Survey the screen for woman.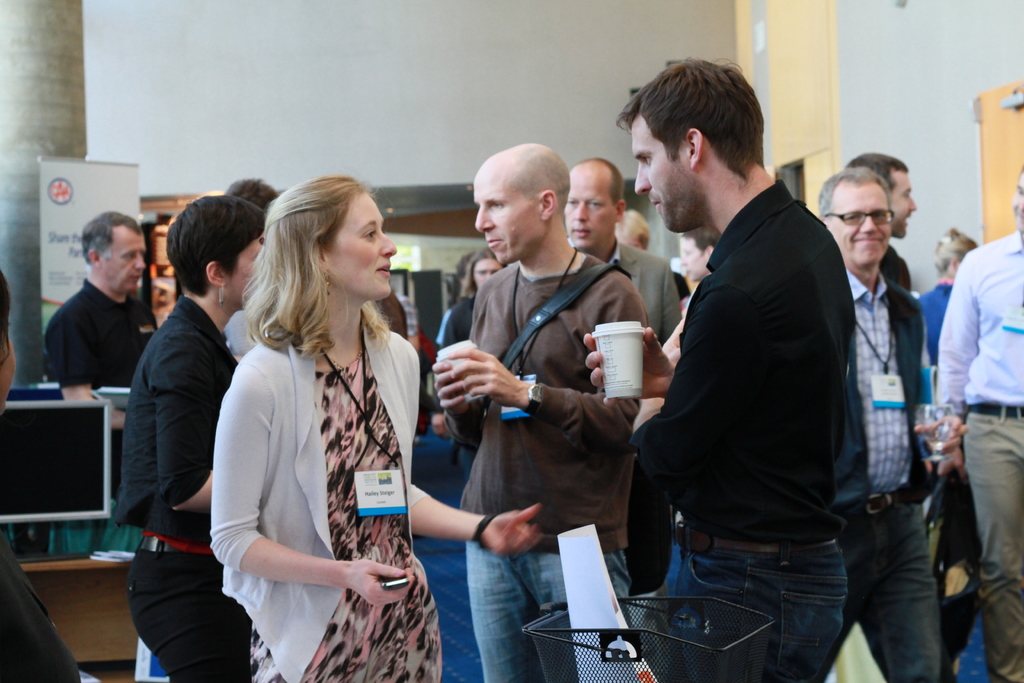
Survey found: <box>205,181,499,682</box>.
